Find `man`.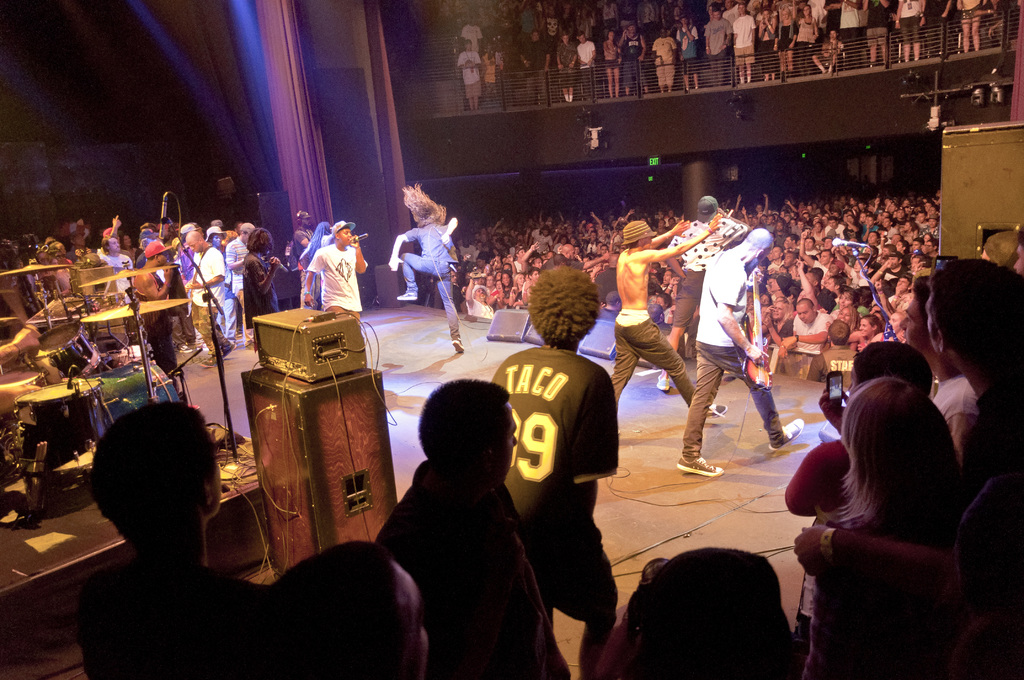
select_region(184, 229, 238, 368).
